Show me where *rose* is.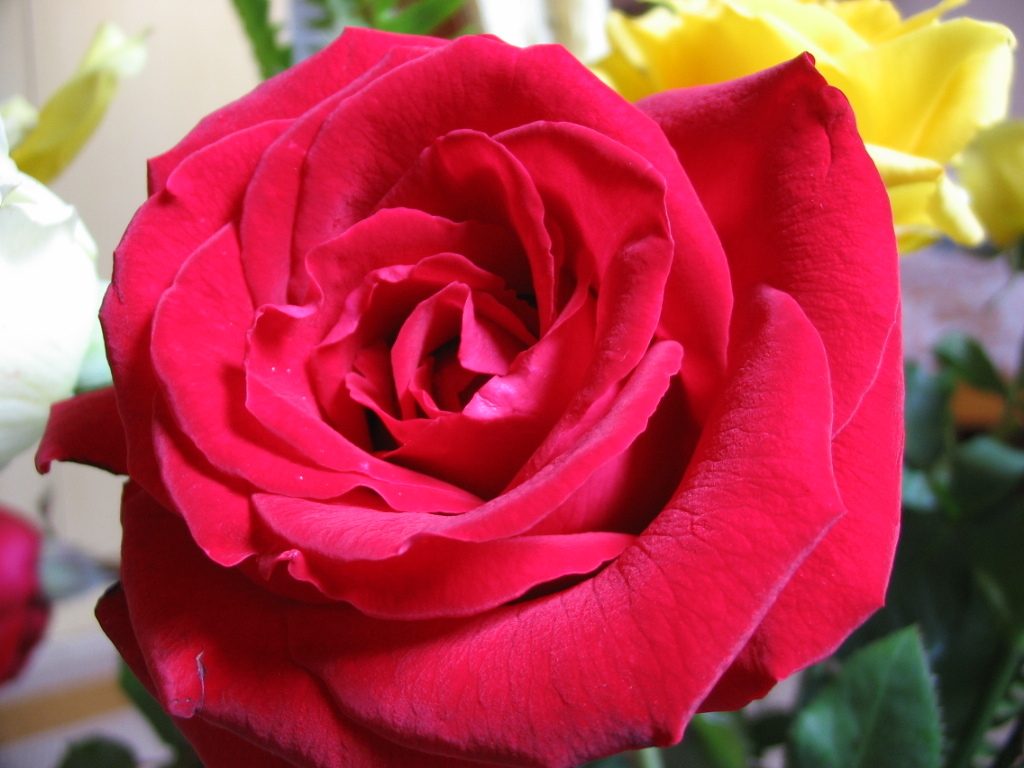
*rose* is at [x1=0, y1=503, x2=50, y2=683].
